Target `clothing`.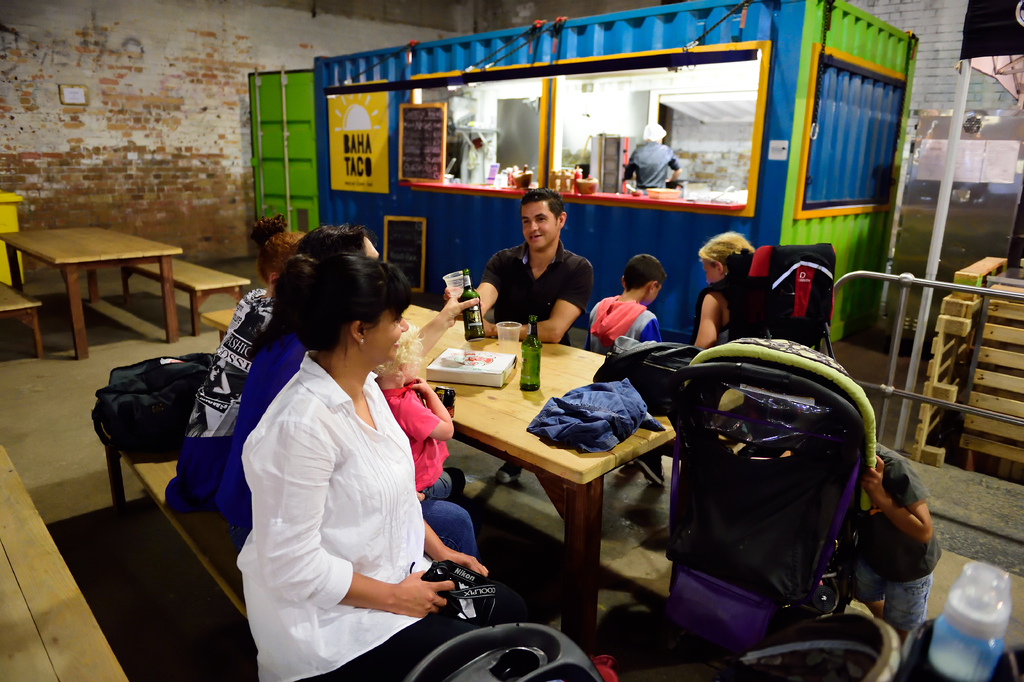
Target region: <box>376,374,470,503</box>.
